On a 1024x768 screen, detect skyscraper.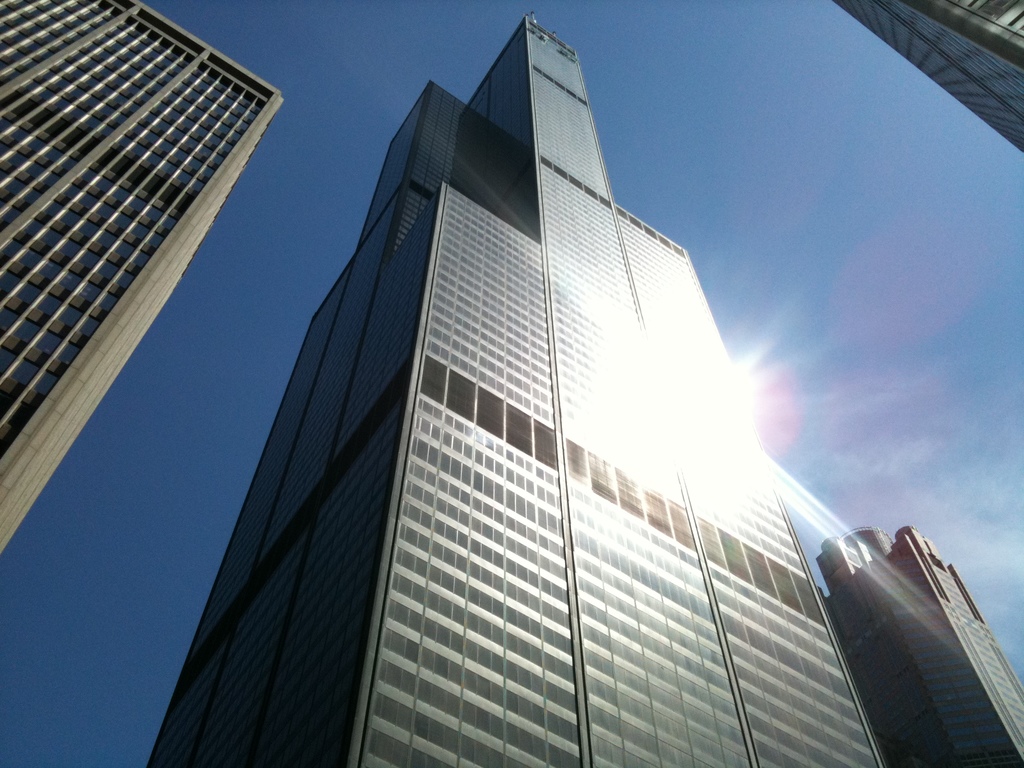
pyautogui.locateOnScreen(829, 0, 1023, 152).
